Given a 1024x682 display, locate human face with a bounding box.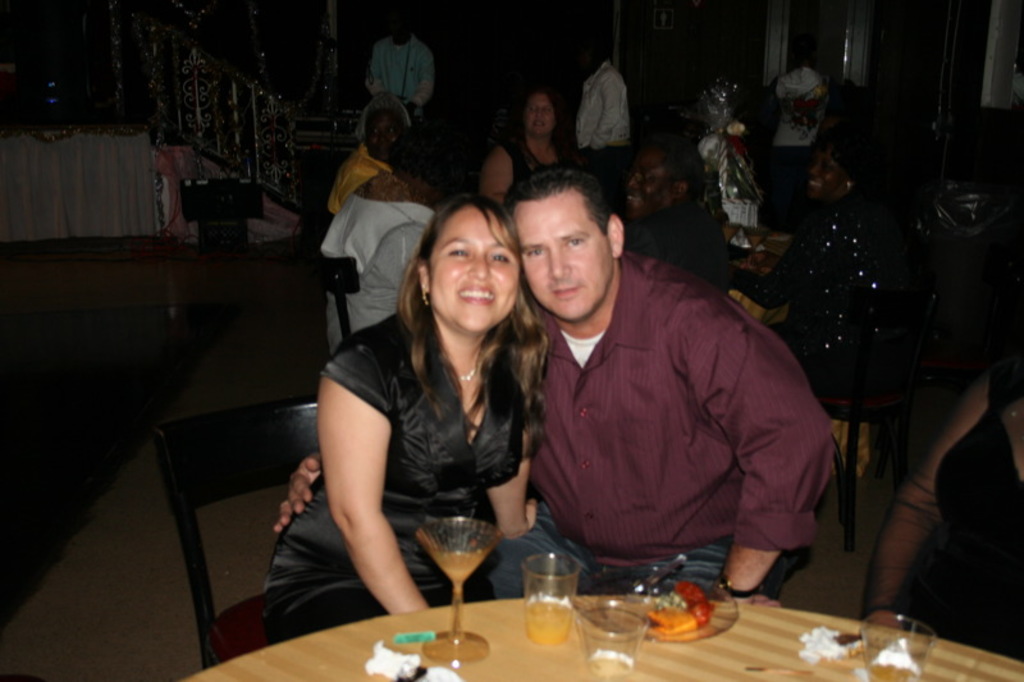
Located: locate(515, 191, 613, 320).
